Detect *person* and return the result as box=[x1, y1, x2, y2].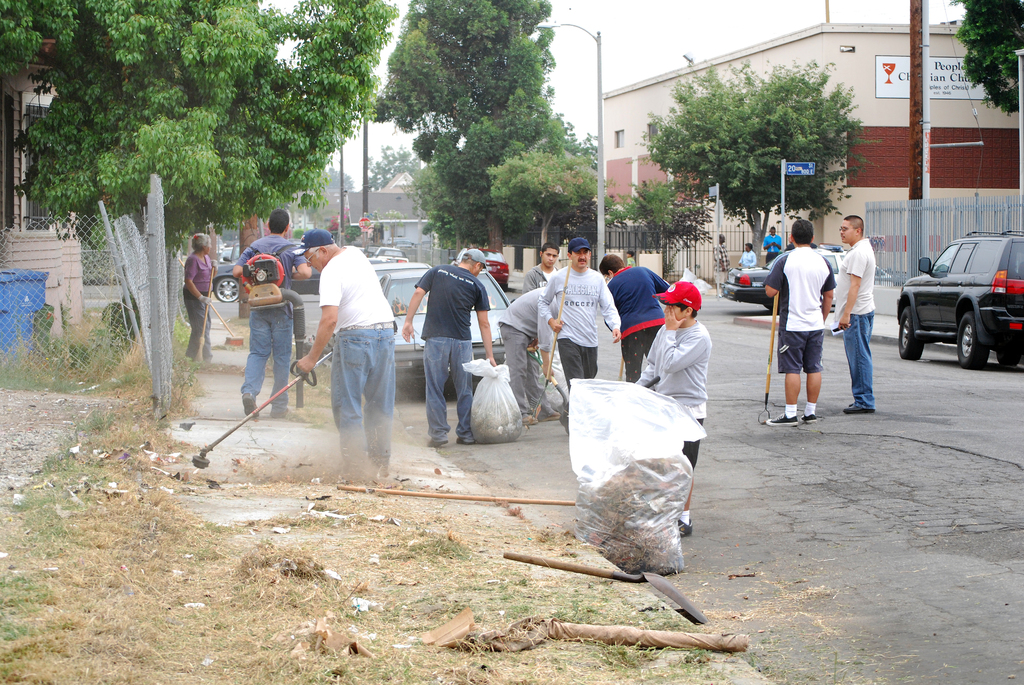
box=[524, 238, 566, 294].
